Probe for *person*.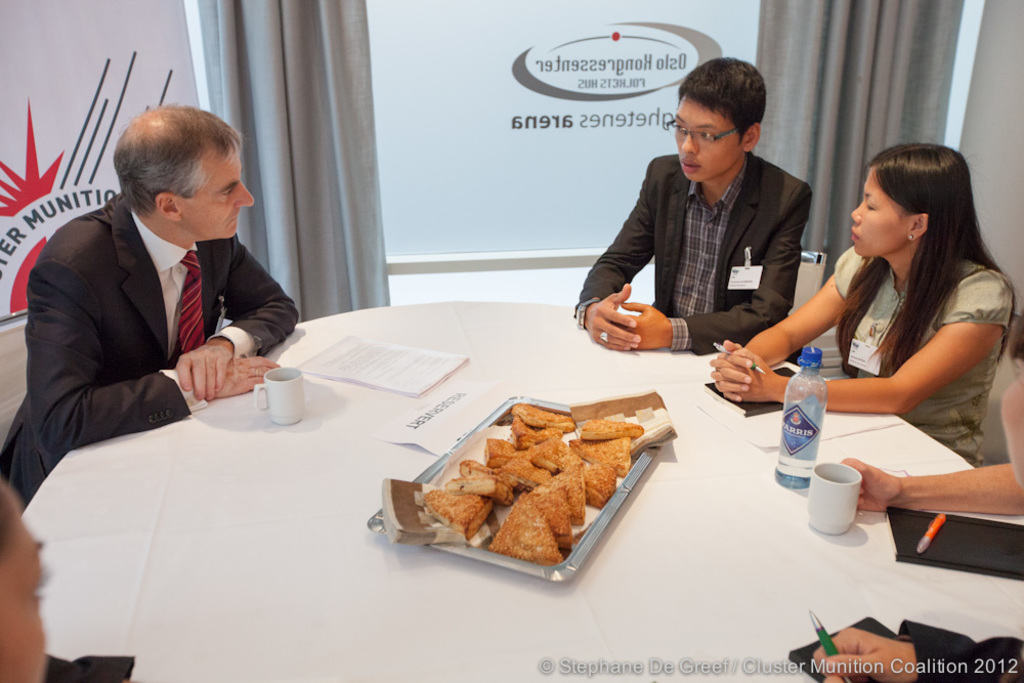
Probe result: {"x1": 834, "y1": 452, "x2": 1023, "y2": 515}.
